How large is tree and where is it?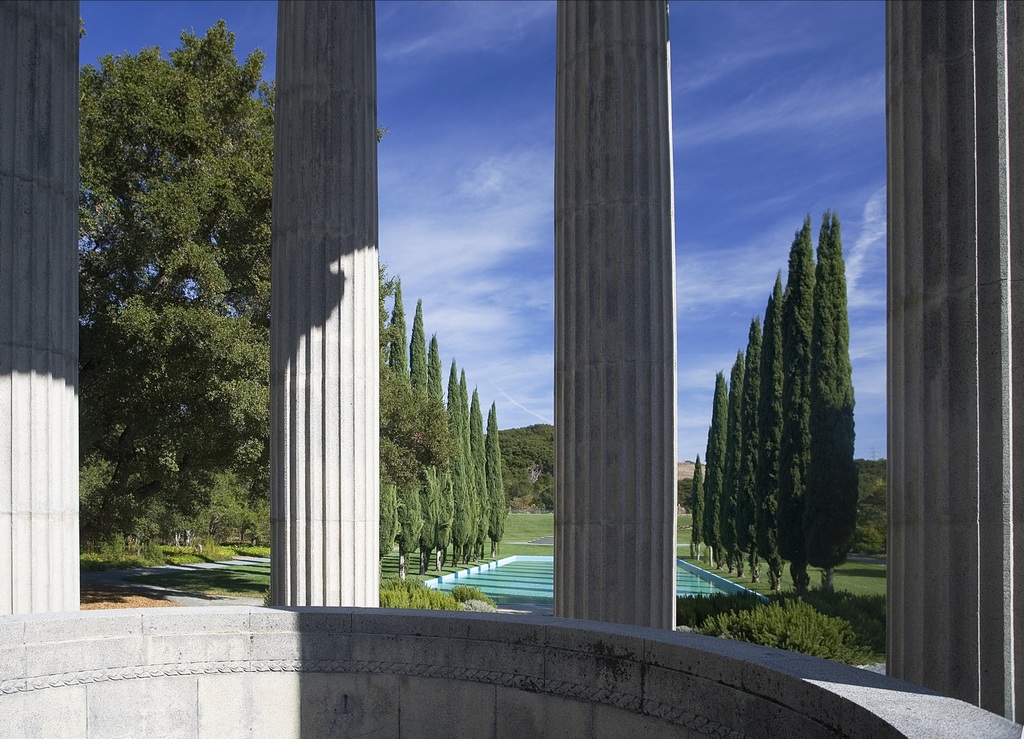
Bounding box: bbox=[708, 579, 890, 656].
